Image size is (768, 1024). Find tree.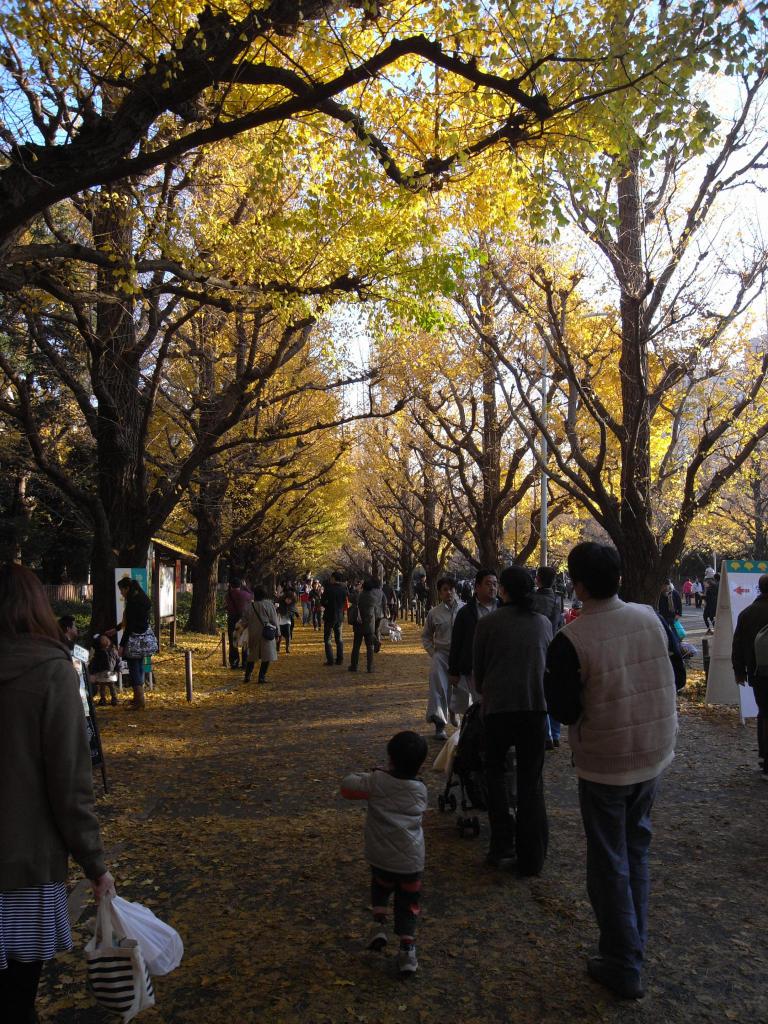
rect(0, 29, 296, 686).
